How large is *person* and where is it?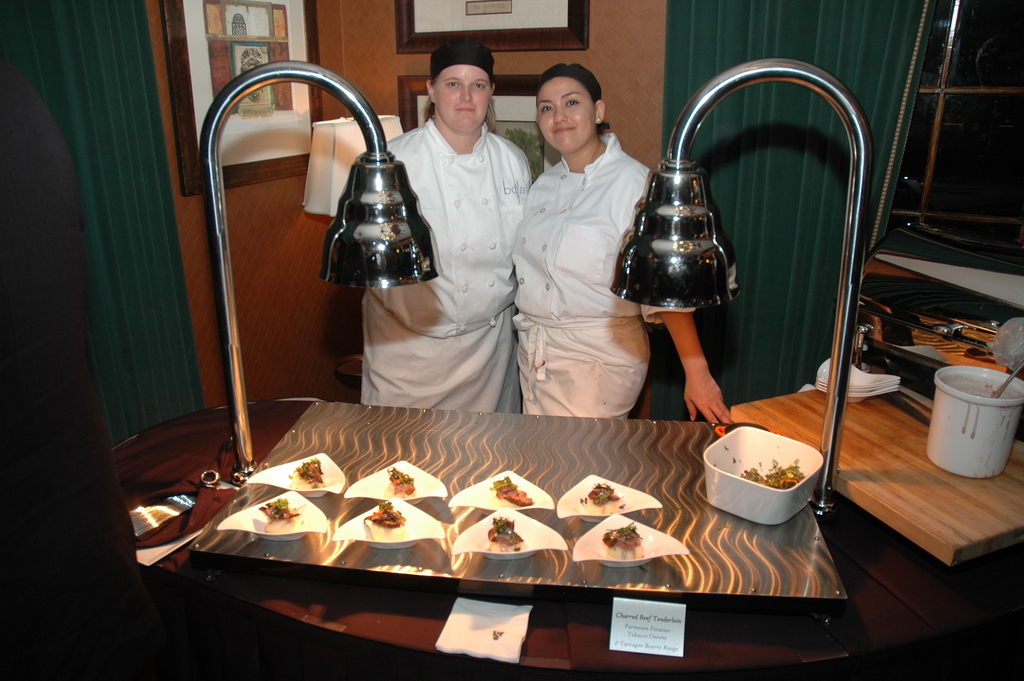
Bounding box: 507, 65, 731, 431.
